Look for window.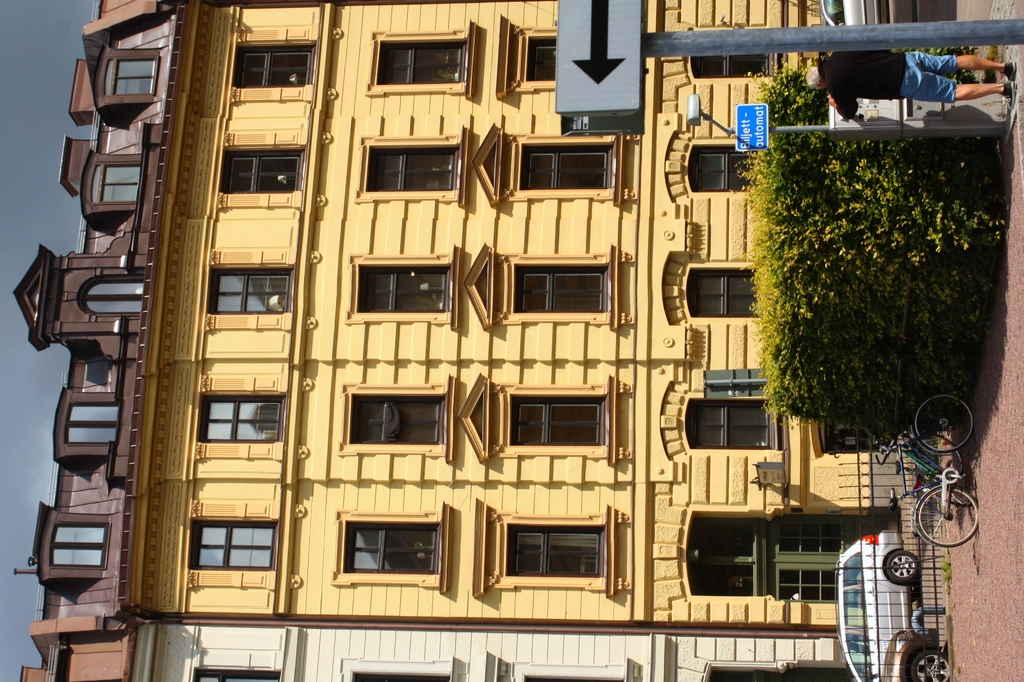
Found: bbox=[232, 39, 314, 83].
